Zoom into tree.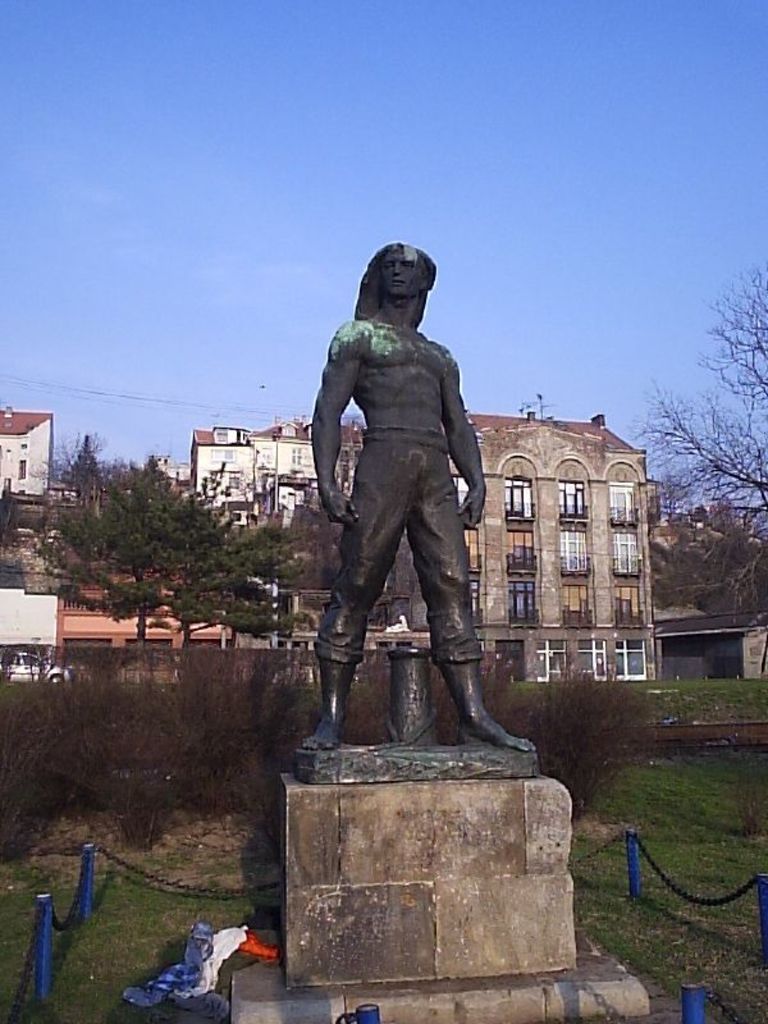
Zoom target: bbox=[49, 440, 239, 627].
